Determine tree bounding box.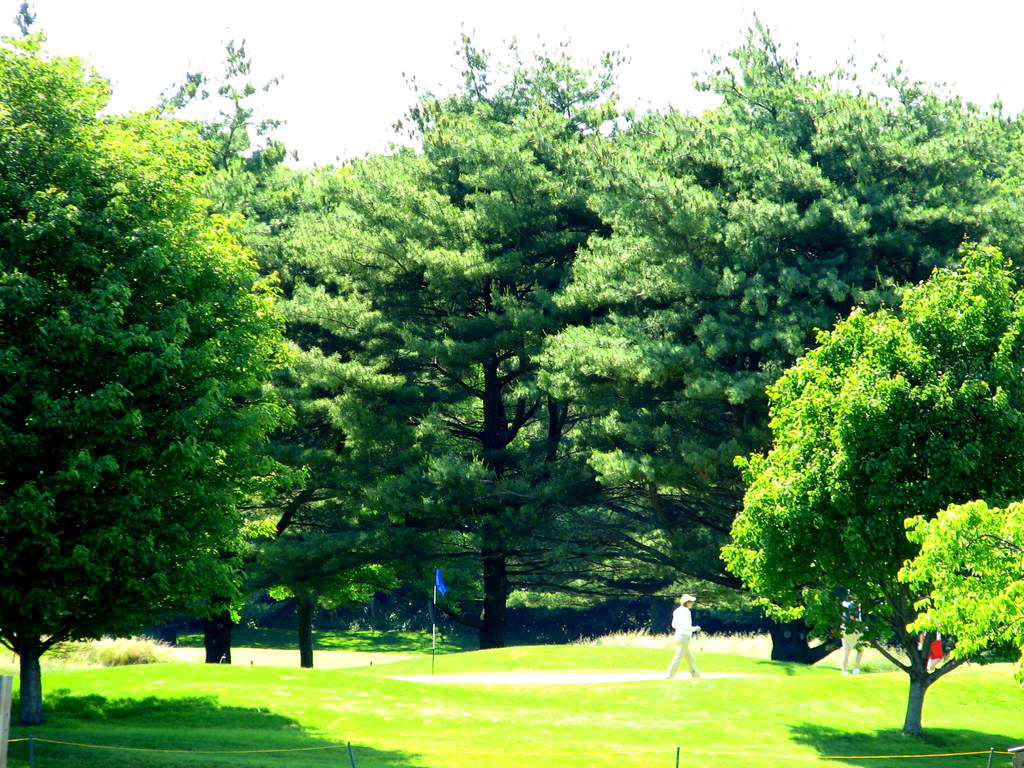
Determined: [x1=0, y1=26, x2=309, y2=737].
